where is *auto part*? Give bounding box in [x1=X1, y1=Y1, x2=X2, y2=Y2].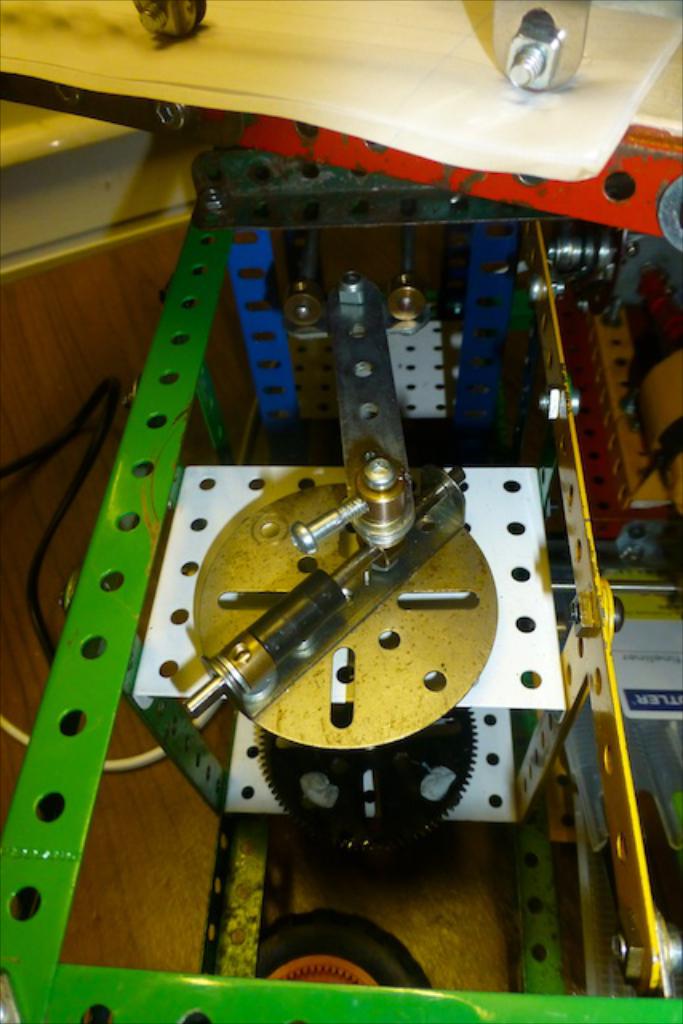
[x1=0, y1=0, x2=675, y2=1022].
